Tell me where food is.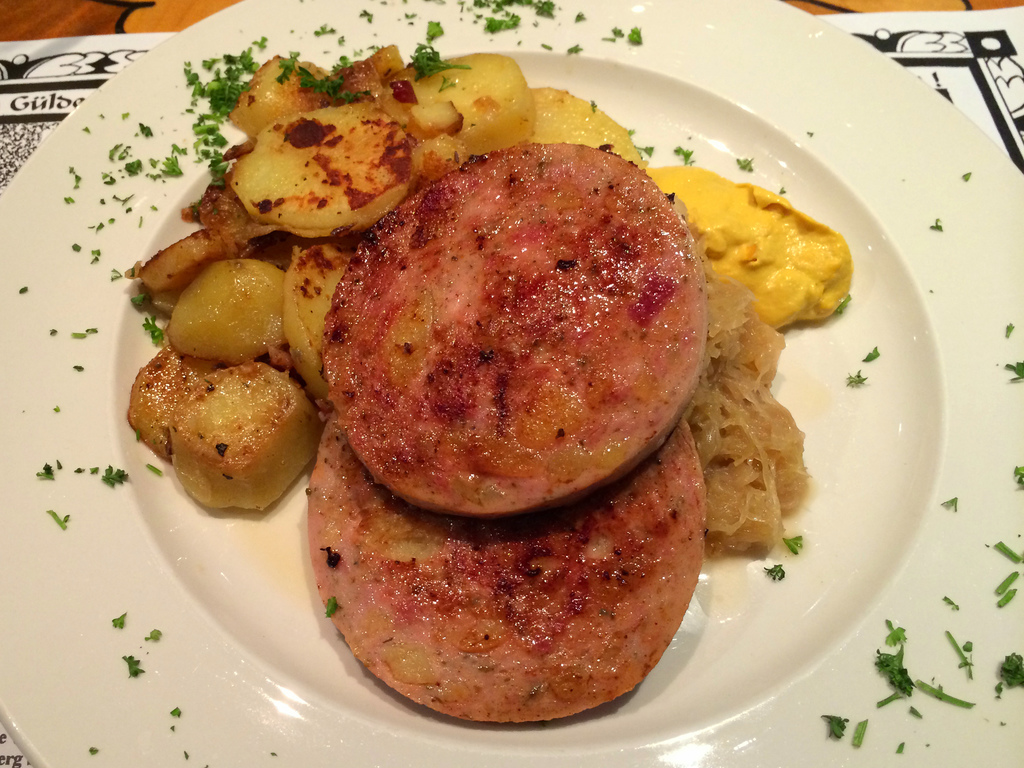
food is at locate(309, 147, 707, 538).
